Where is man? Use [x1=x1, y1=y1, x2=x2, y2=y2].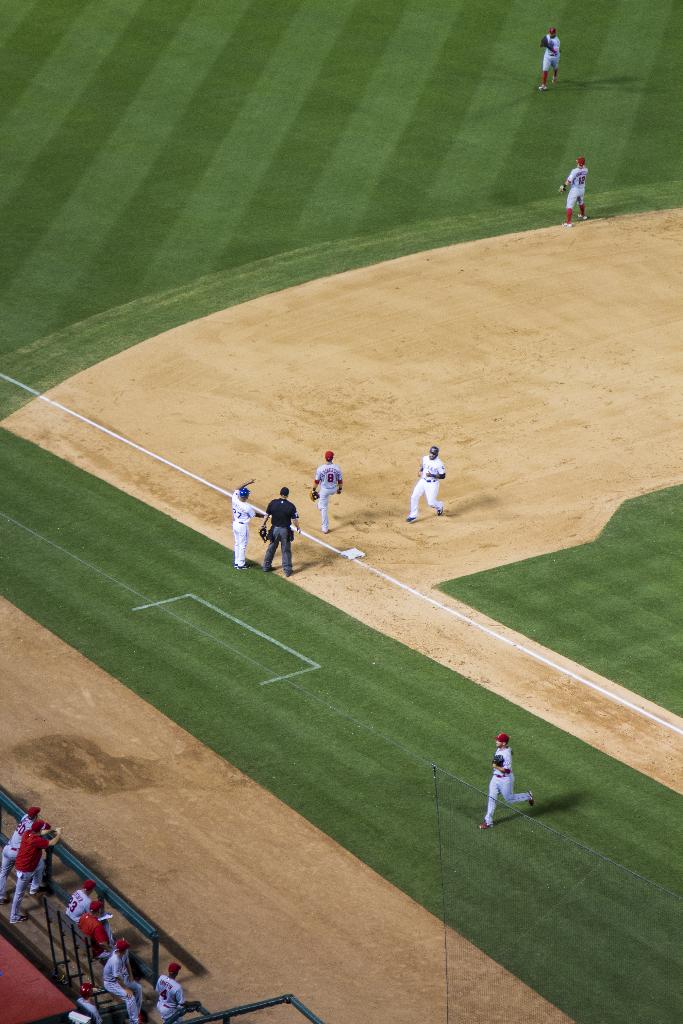
[x1=0, y1=803, x2=45, y2=900].
